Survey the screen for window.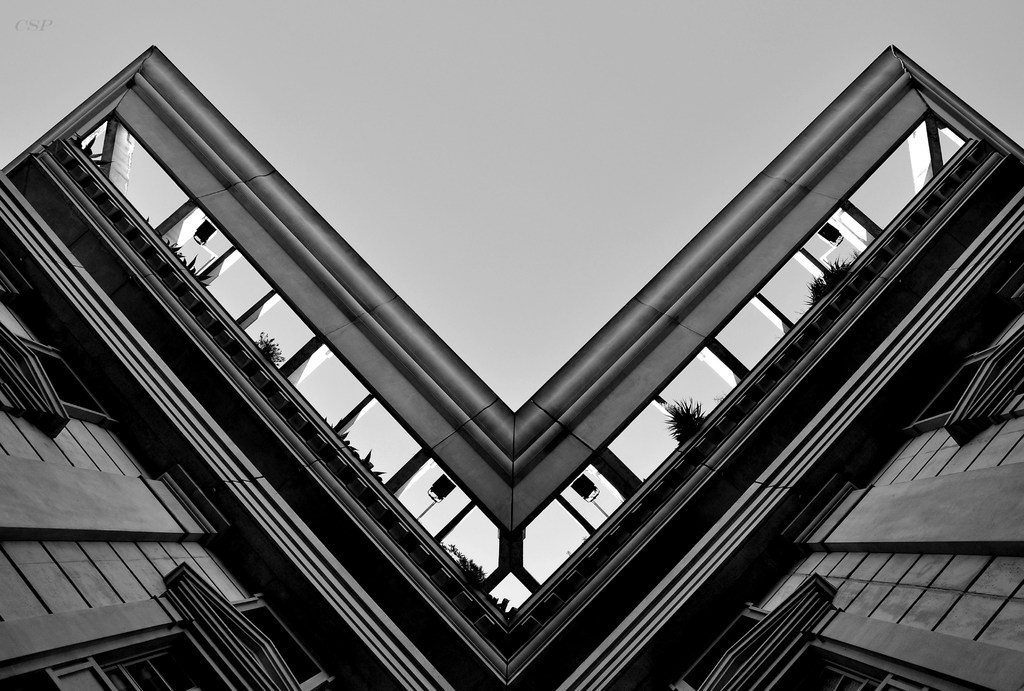
Survey found: x1=540 y1=479 x2=633 y2=521.
